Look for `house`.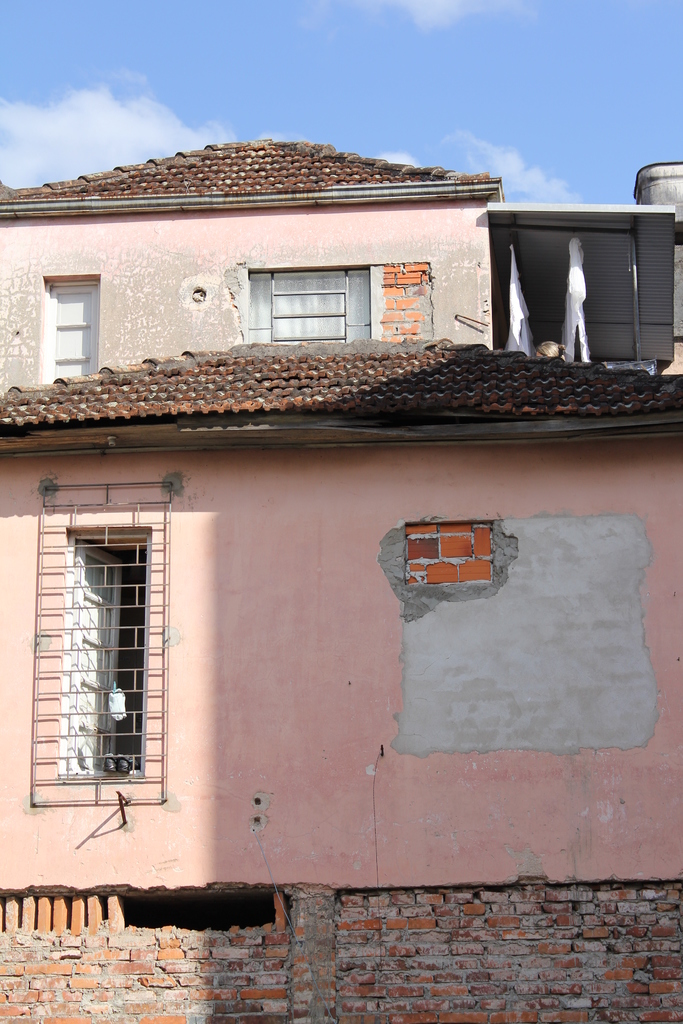
Found: pyautogui.locateOnScreen(0, 135, 682, 1023).
